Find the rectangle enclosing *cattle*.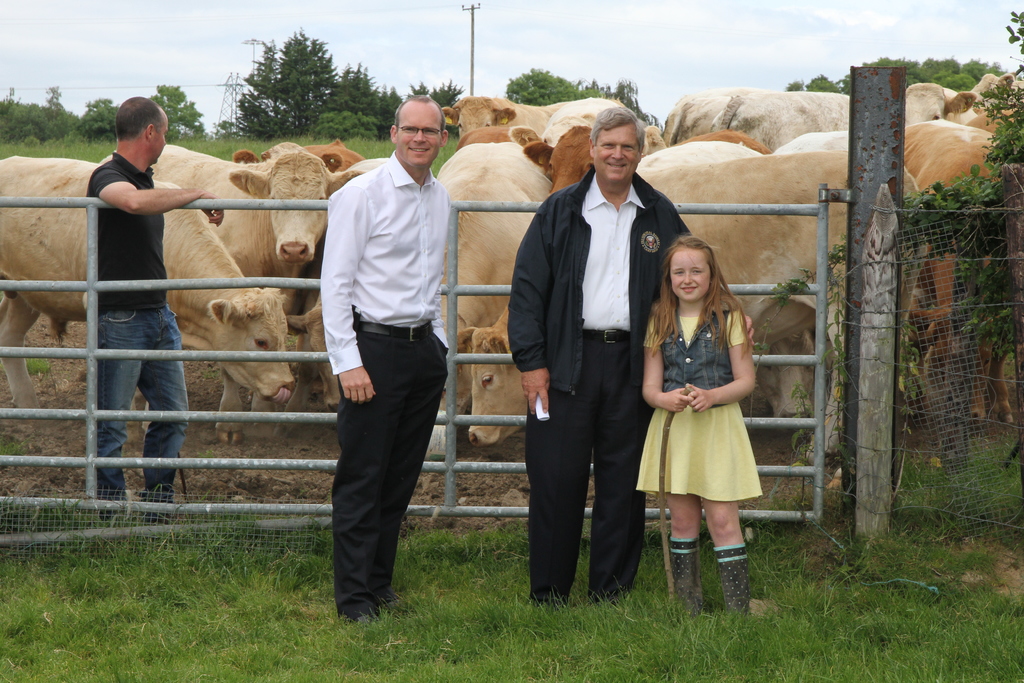
<bbox>900, 119, 1015, 425</bbox>.
